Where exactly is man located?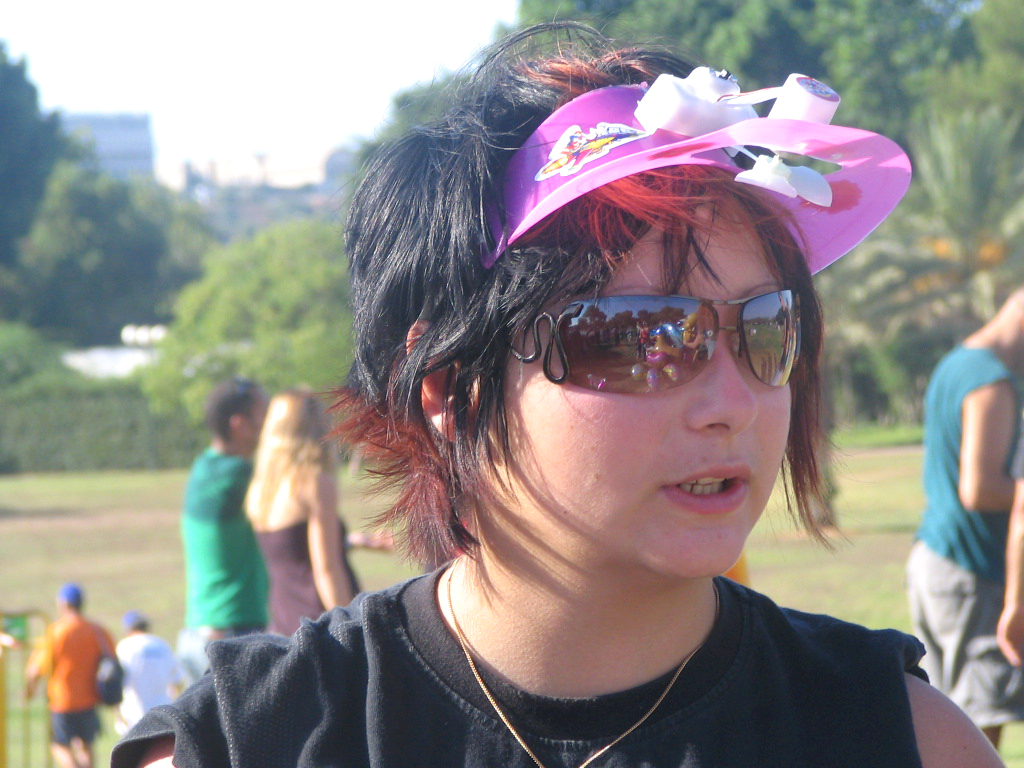
Its bounding box is (left=12, top=583, right=119, bottom=767).
